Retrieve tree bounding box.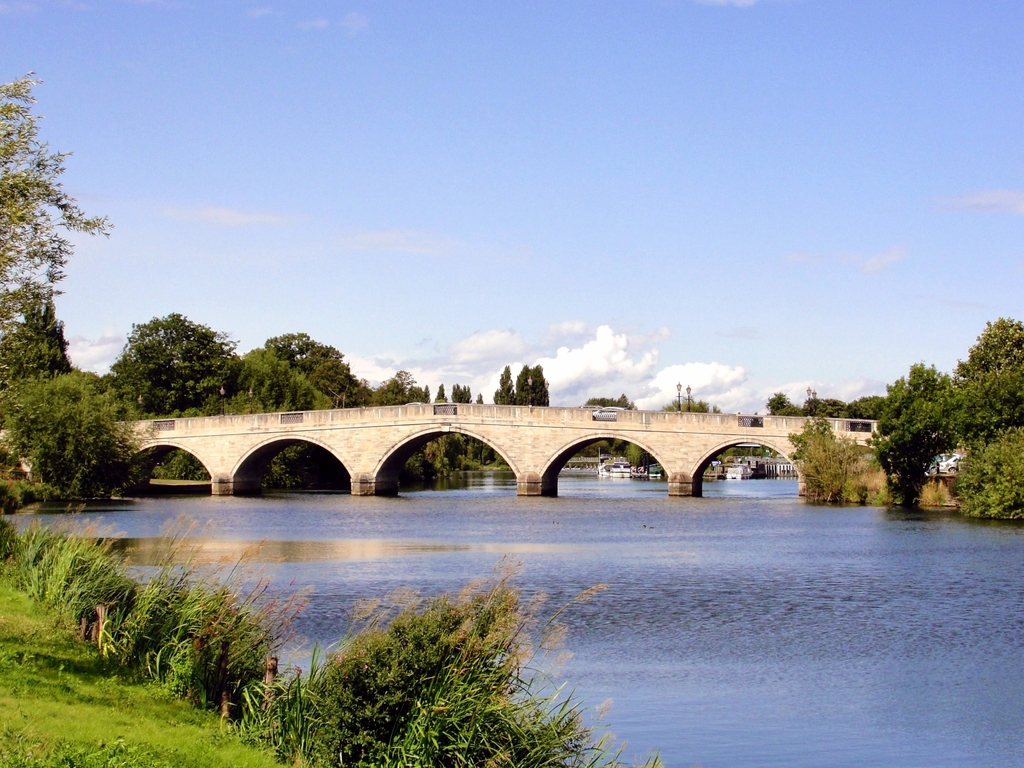
Bounding box: bbox=[0, 80, 104, 371].
